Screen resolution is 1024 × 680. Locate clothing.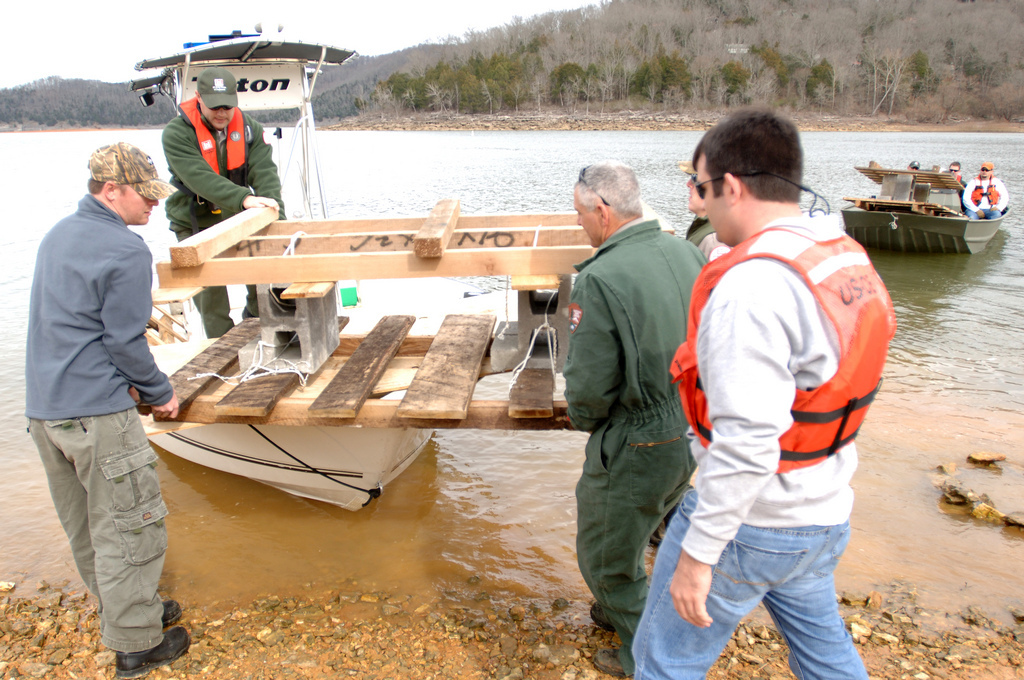
x1=163 y1=98 x2=288 y2=333.
